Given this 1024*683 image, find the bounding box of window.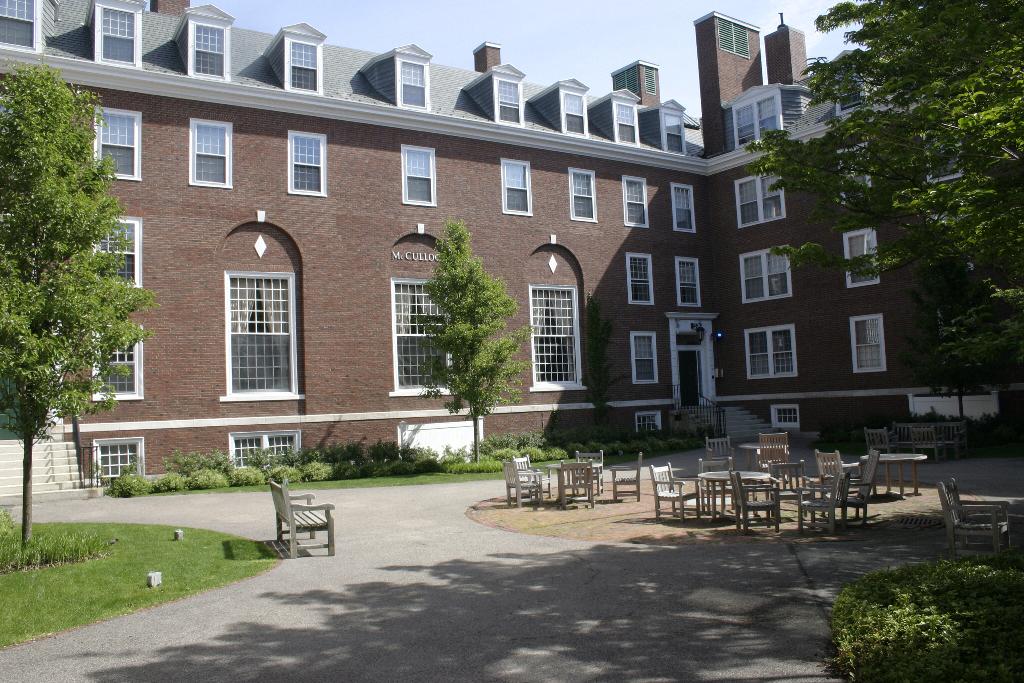
(x1=501, y1=156, x2=530, y2=215).
